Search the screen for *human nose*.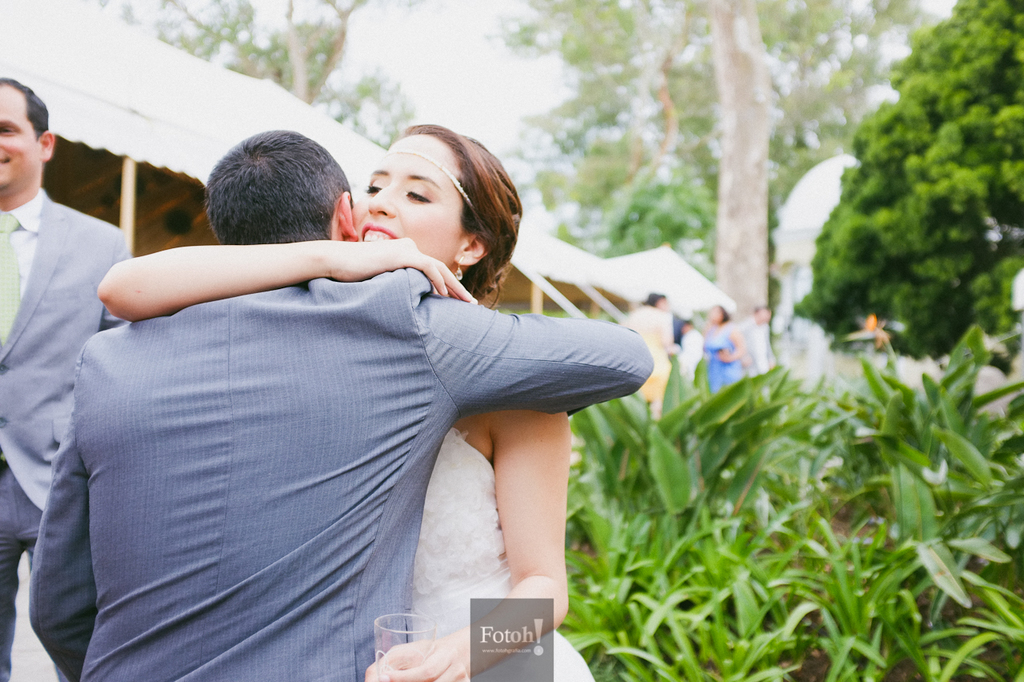
Found at crop(371, 175, 403, 220).
